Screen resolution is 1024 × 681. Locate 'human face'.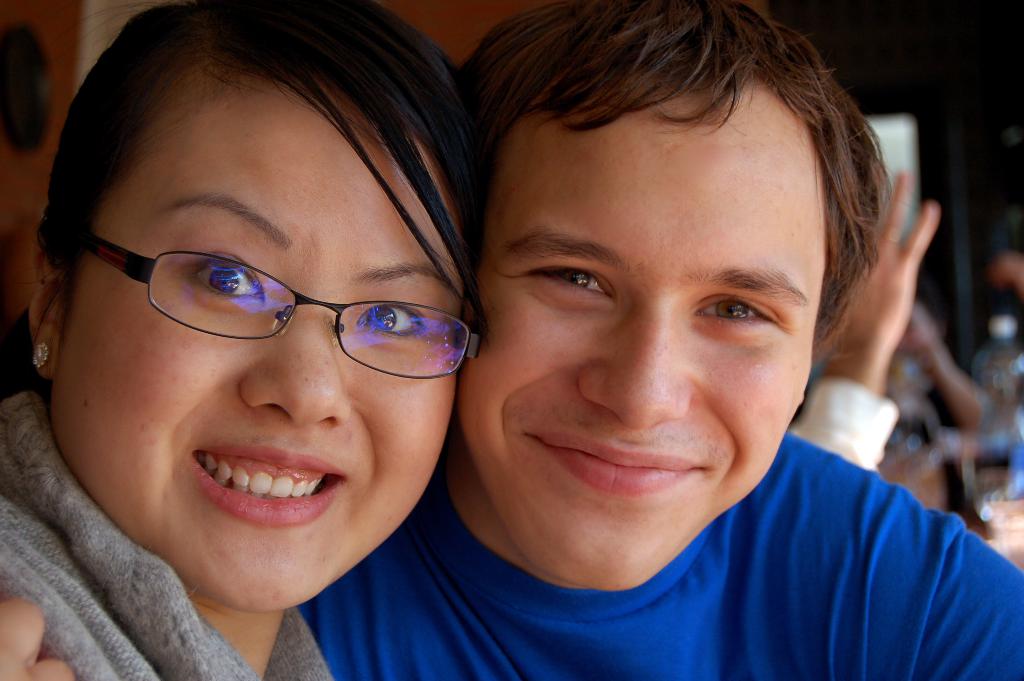
crop(56, 66, 458, 611).
